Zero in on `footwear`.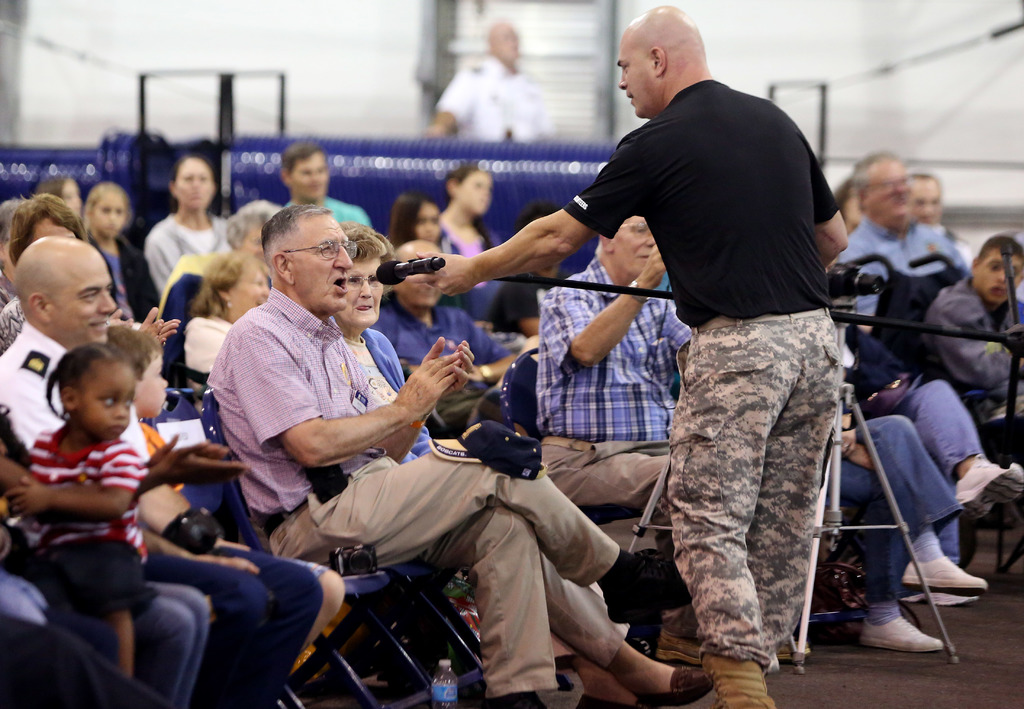
Zeroed in: pyautogui.locateOnScreen(645, 661, 714, 708).
